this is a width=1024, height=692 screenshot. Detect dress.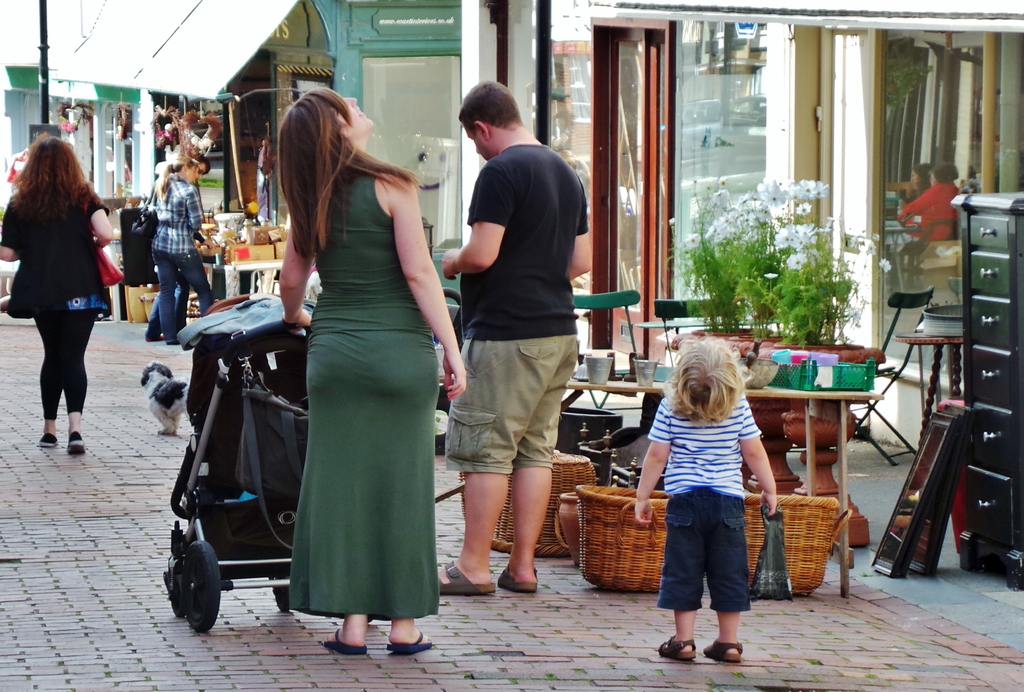
bbox=[287, 170, 441, 622].
